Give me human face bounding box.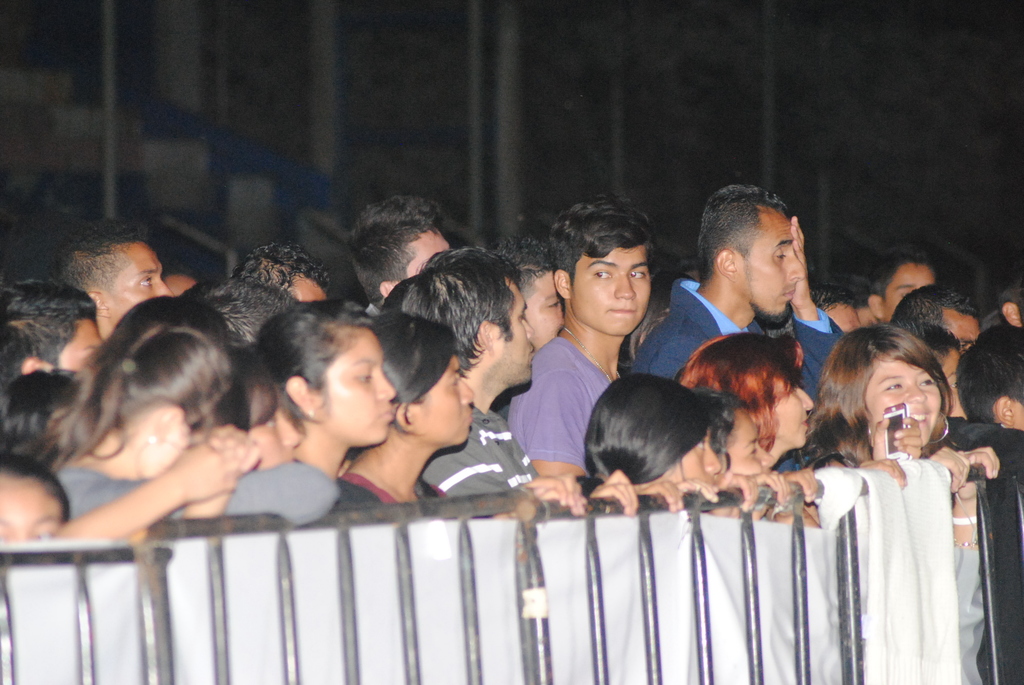
left=870, top=361, right=943, bottom=447.
